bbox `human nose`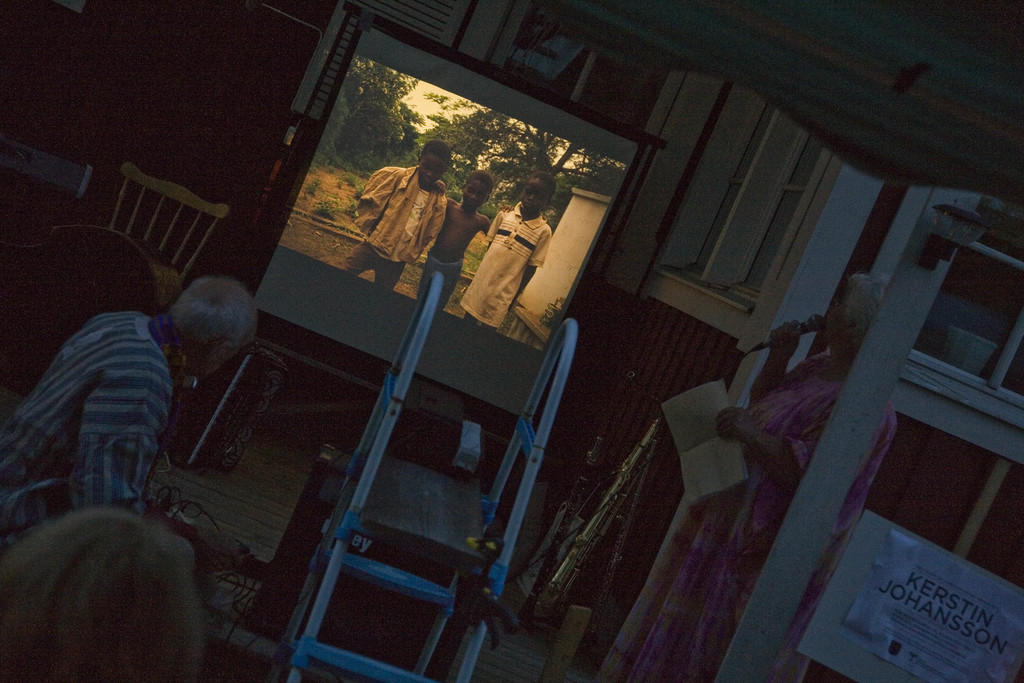
<box>525,192,537,204</box>
